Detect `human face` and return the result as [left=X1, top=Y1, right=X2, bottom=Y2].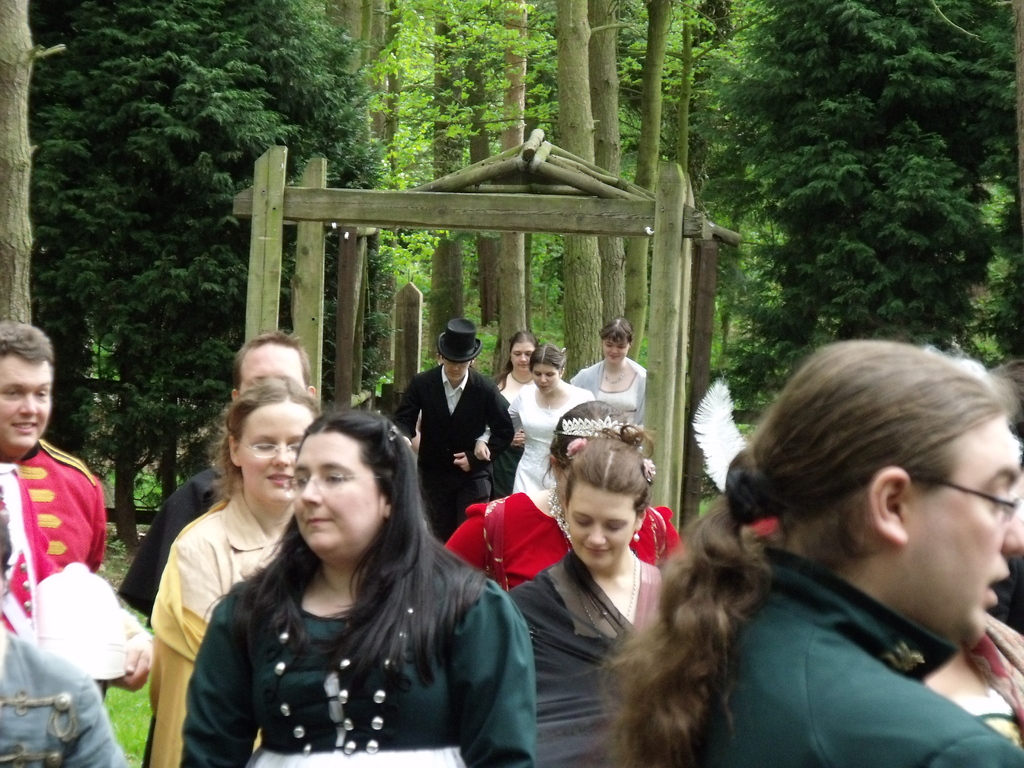
[left=895, top=416, right=1023, bottom=634].
